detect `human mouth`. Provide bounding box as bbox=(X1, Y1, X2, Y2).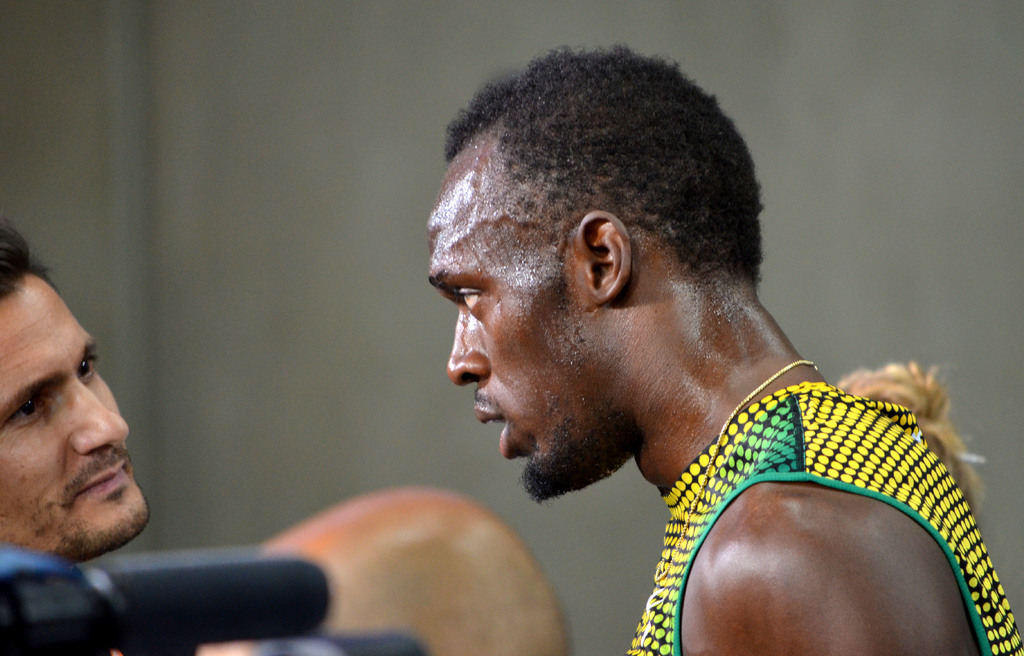
bbox=(68, 454, 129, 502).
